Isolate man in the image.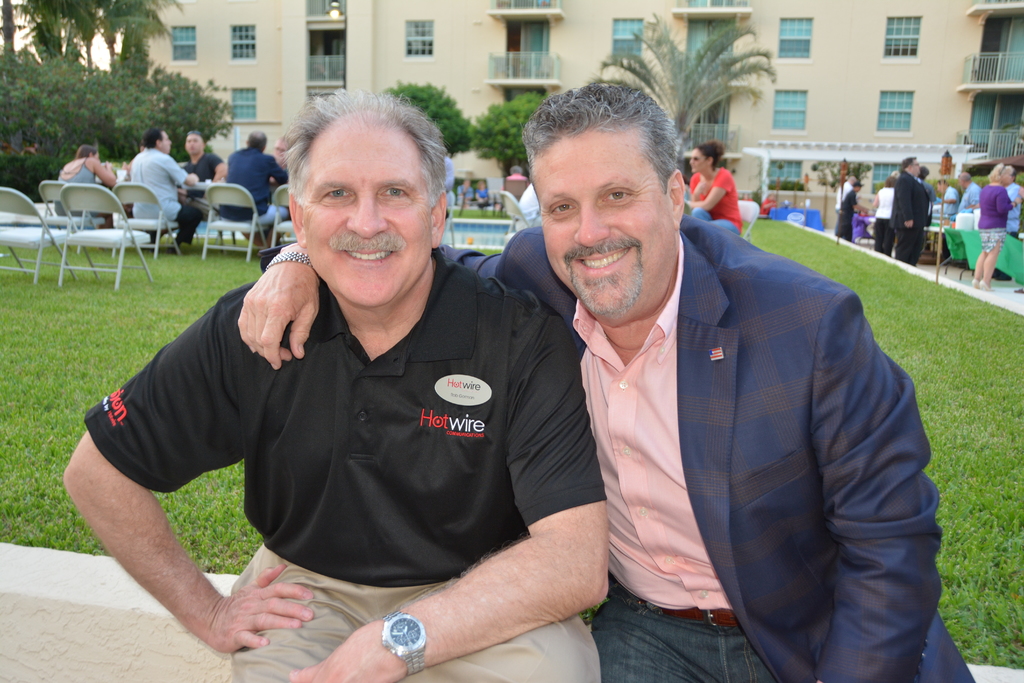
Isolated region: [x1=836, y1=174, x2=856, y2=232].
